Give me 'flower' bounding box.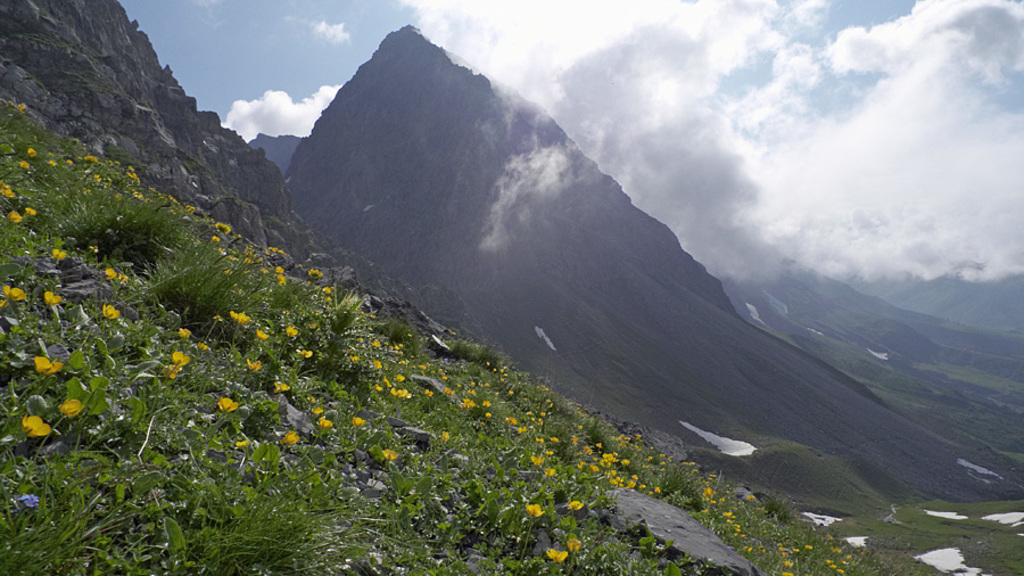
116,189,127,205.
